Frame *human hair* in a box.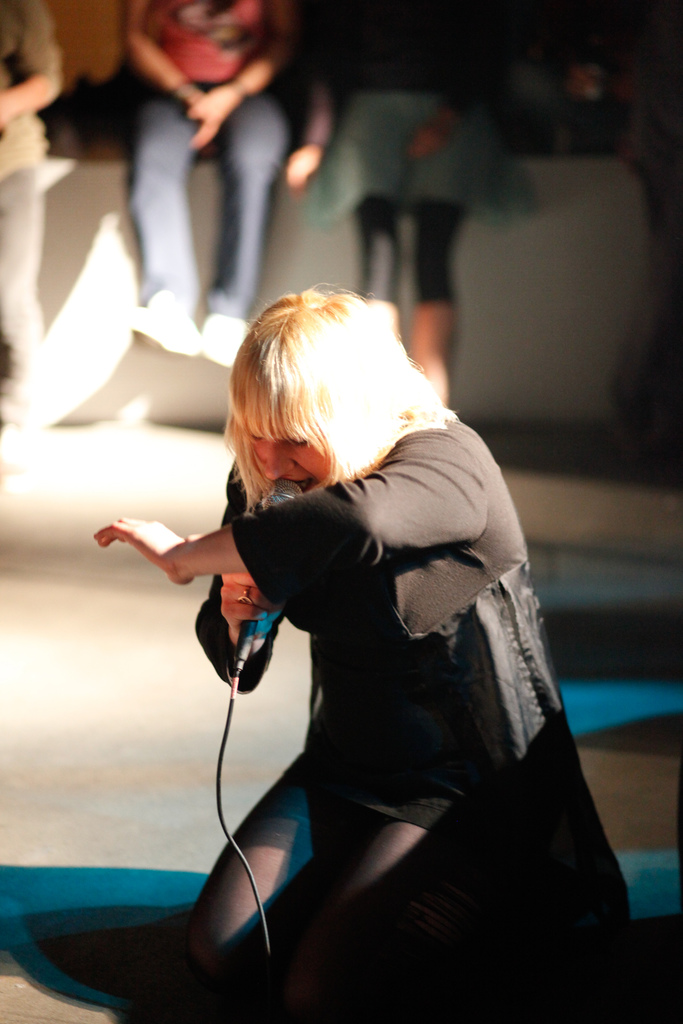
[x1=217, y1=284, x2=451, y2=522].
